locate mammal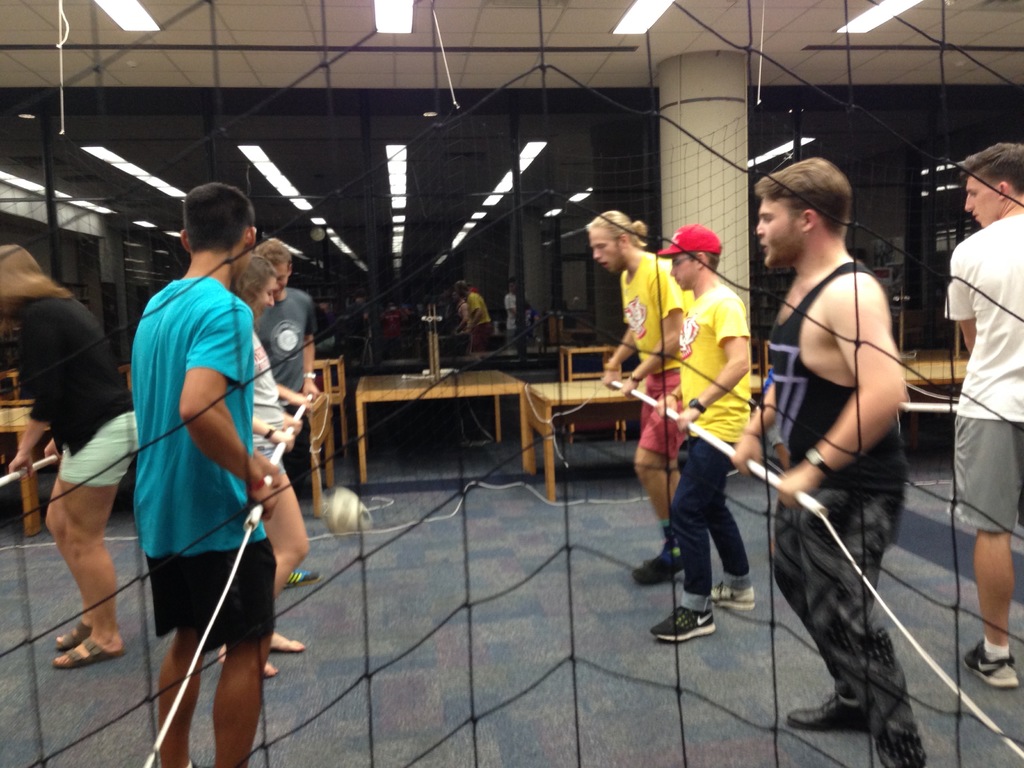
select_region(0, 243, 141, 661)
